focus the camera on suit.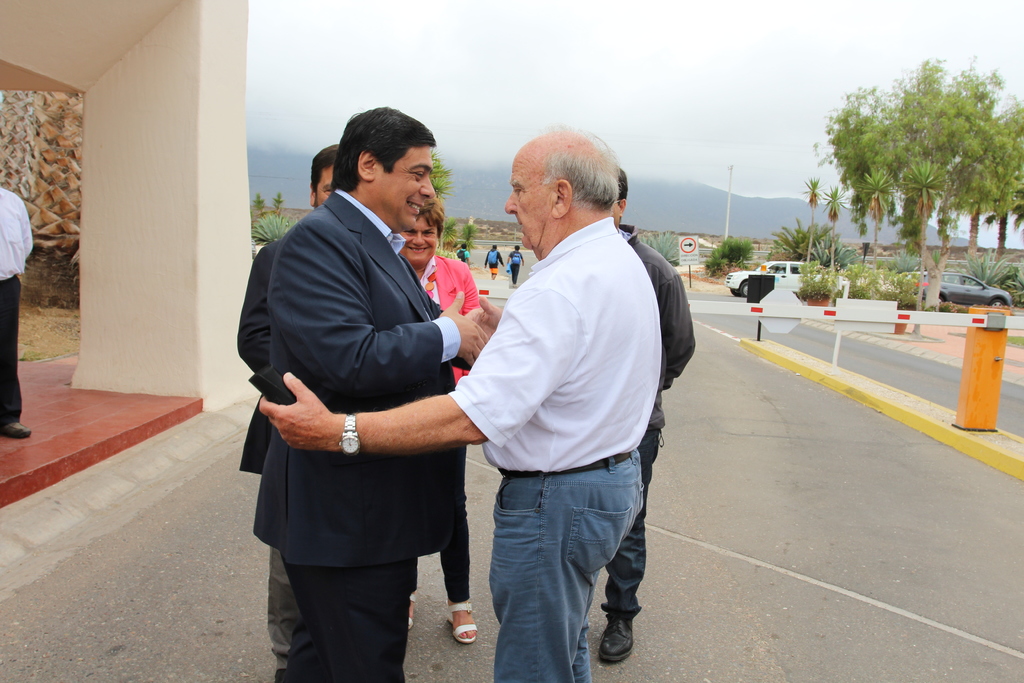
Focus region: bbox(238, 85, 487, 679).
